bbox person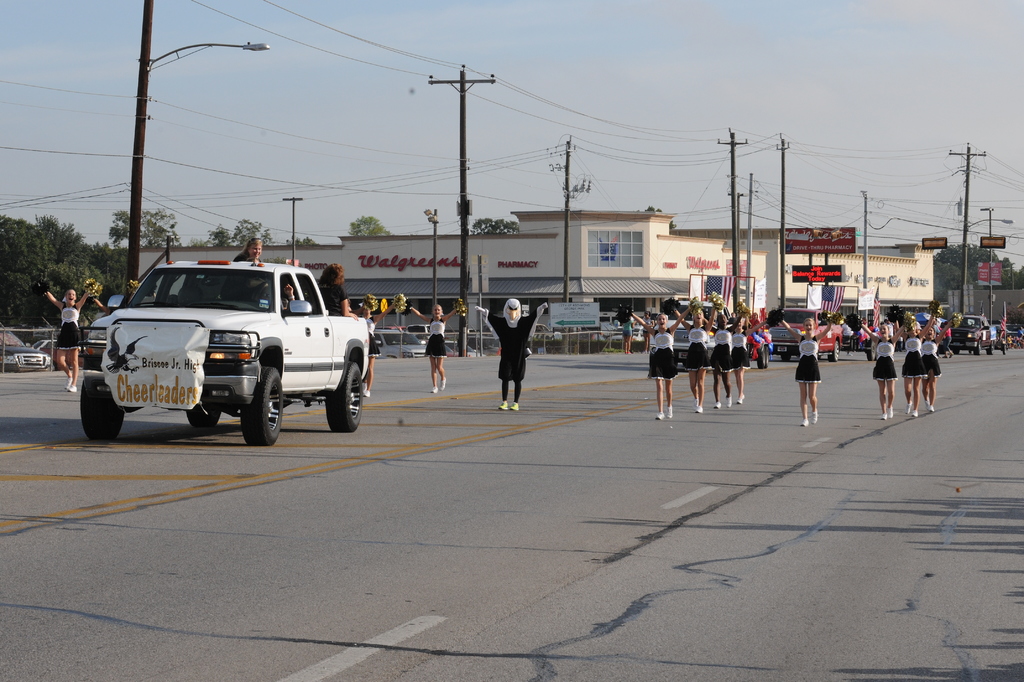
detection(36, 280, 98, 392)
